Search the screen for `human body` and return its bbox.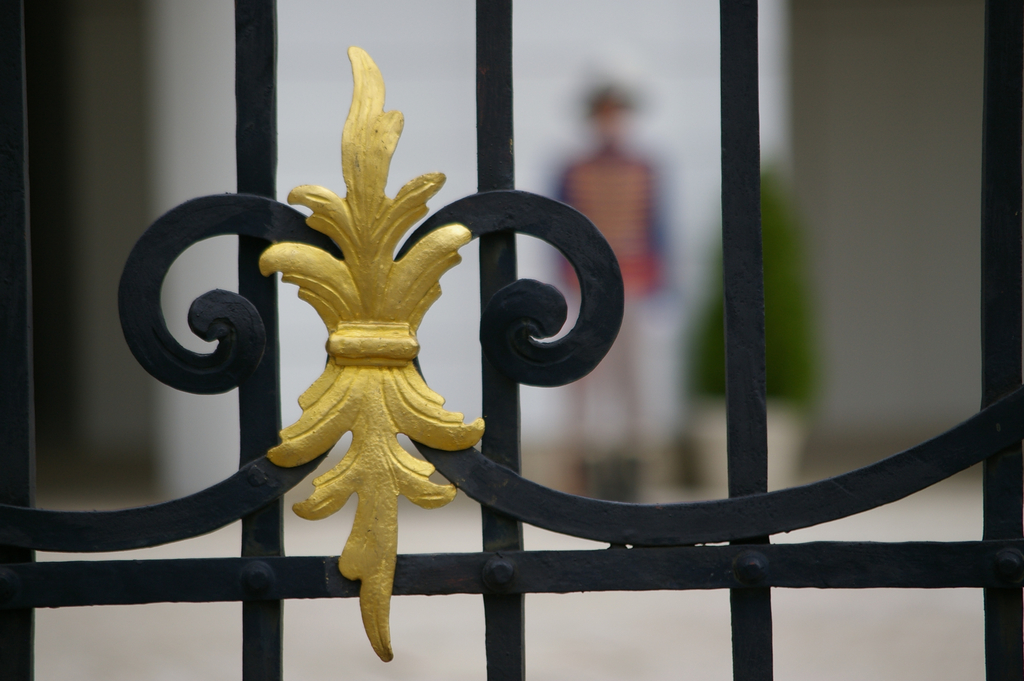
Found: [x1=552, y1=85, x2=692, y2=499].
